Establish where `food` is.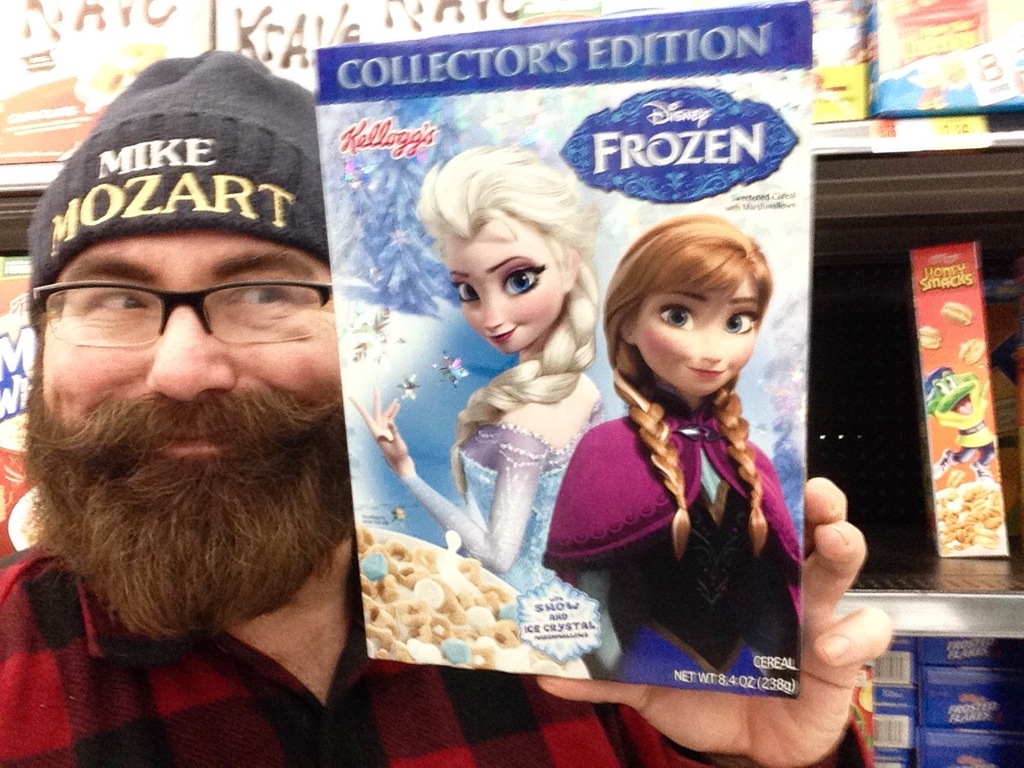
Established at [121, 41, 166, 79].
